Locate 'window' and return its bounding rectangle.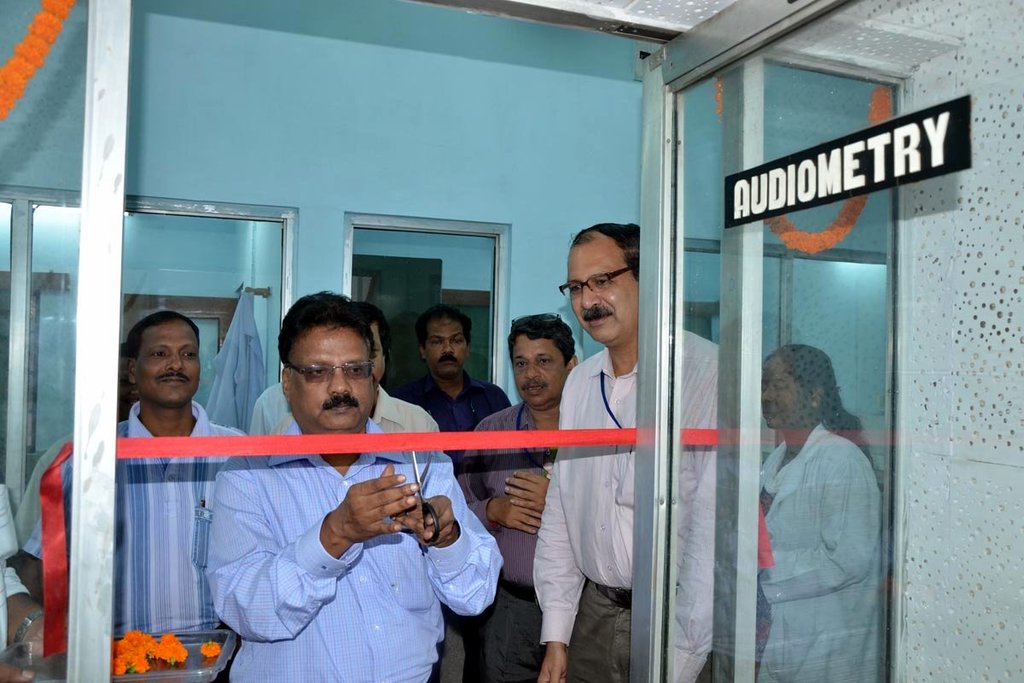
[341, 217, 512, 401].
